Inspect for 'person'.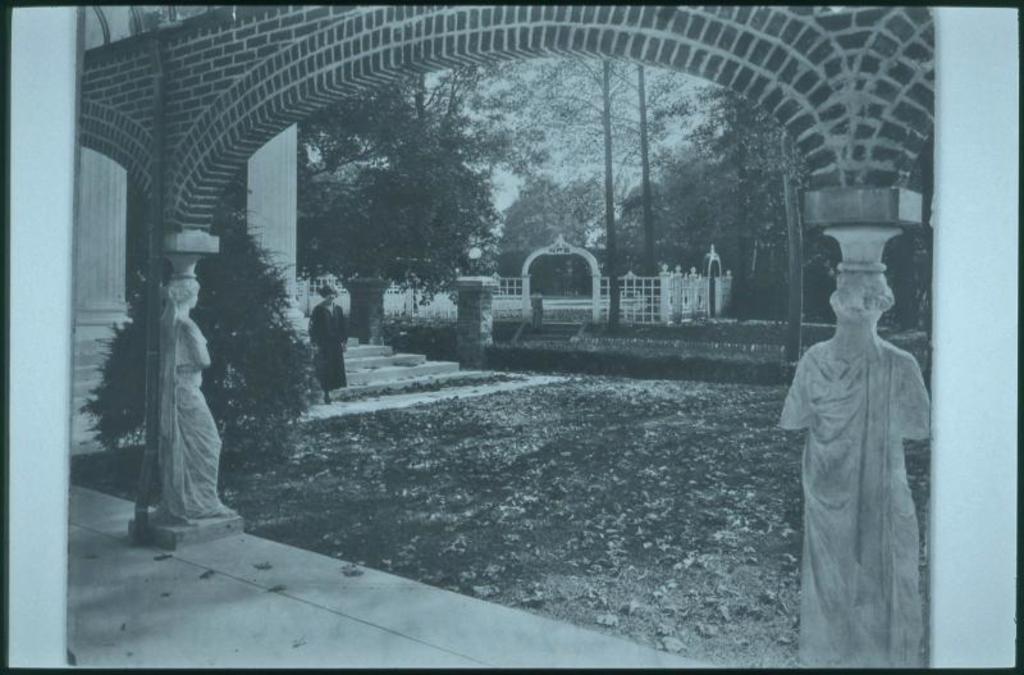
Inspection: BBox(151, 272, 229, 526).
